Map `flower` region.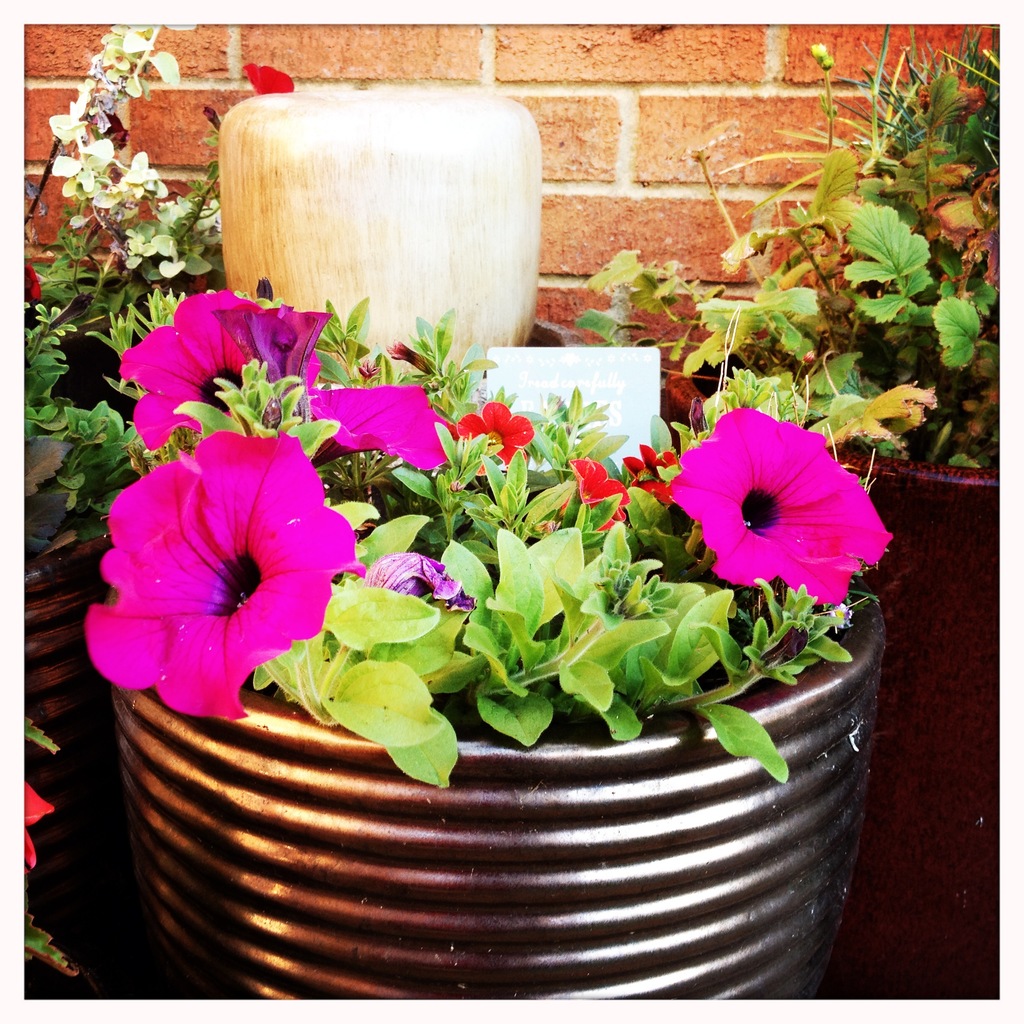
Mapped to locate(69, 433, 333, 728).
